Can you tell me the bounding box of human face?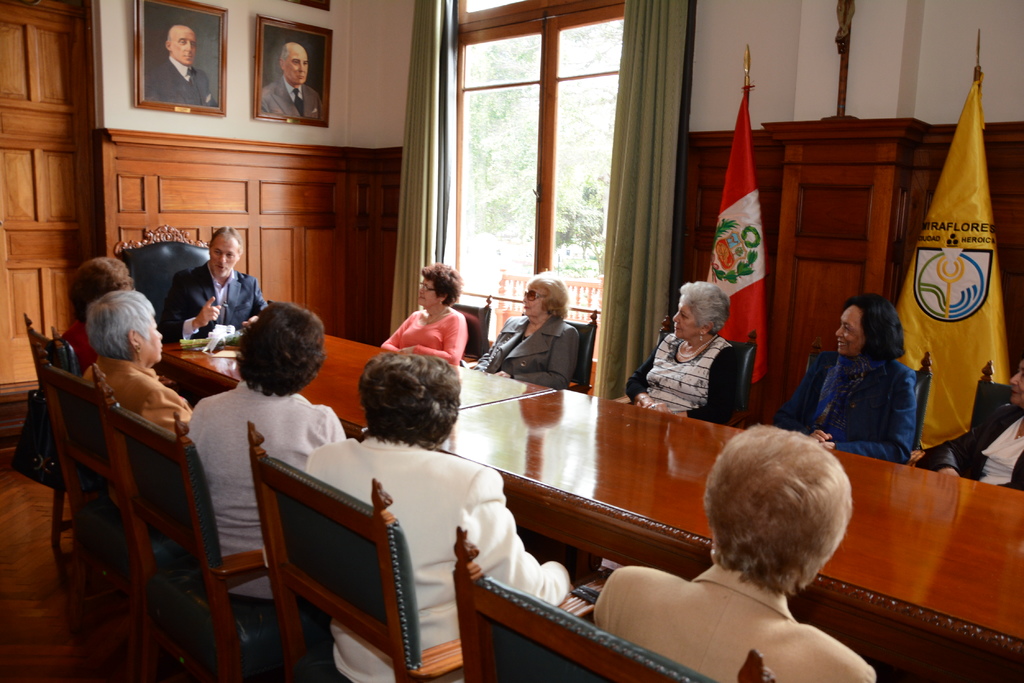
crop(414, 280, 443, 309).
